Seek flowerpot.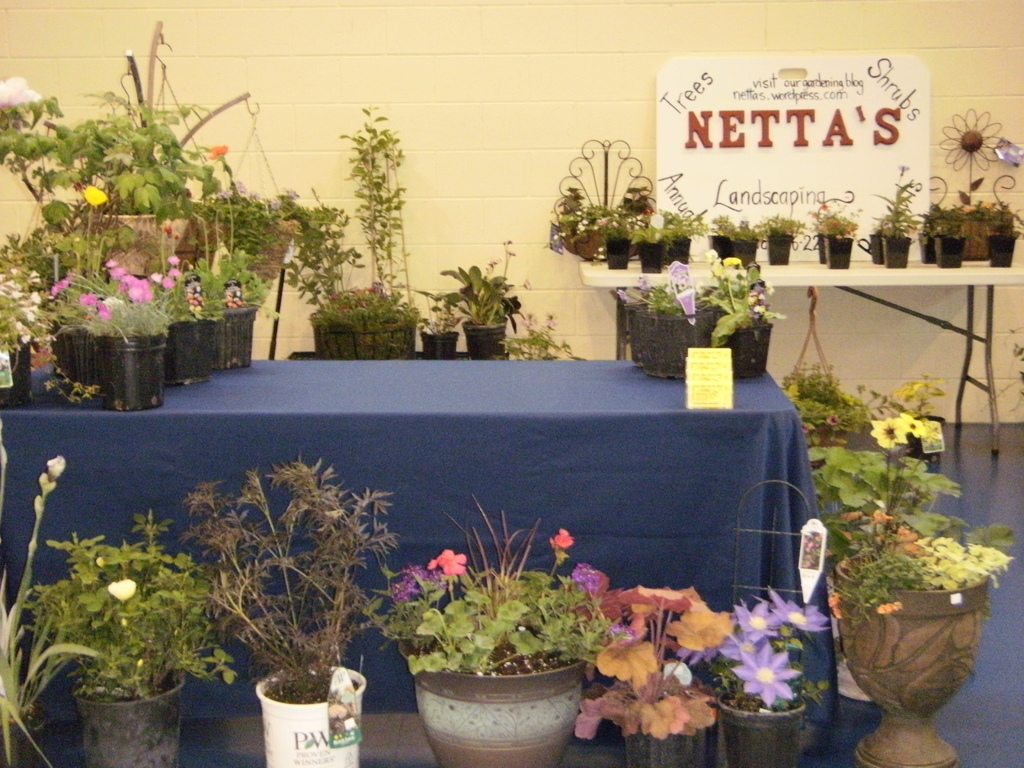
[x1=895, y1=414, x2=948, y2=456].
